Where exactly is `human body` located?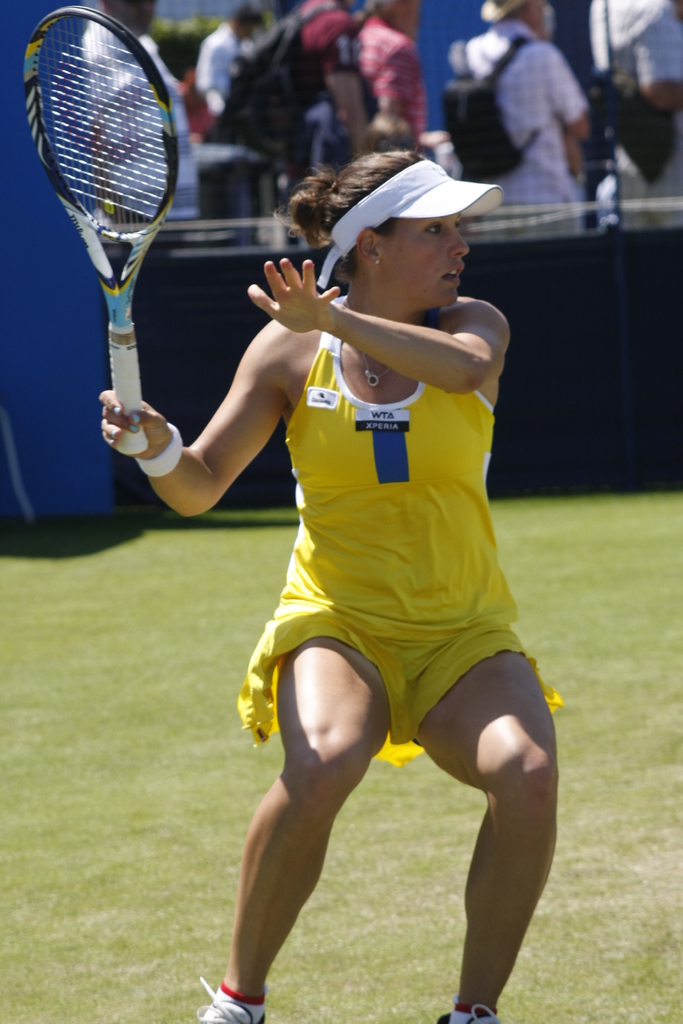
Its bounding box is 80,16,204,219.
